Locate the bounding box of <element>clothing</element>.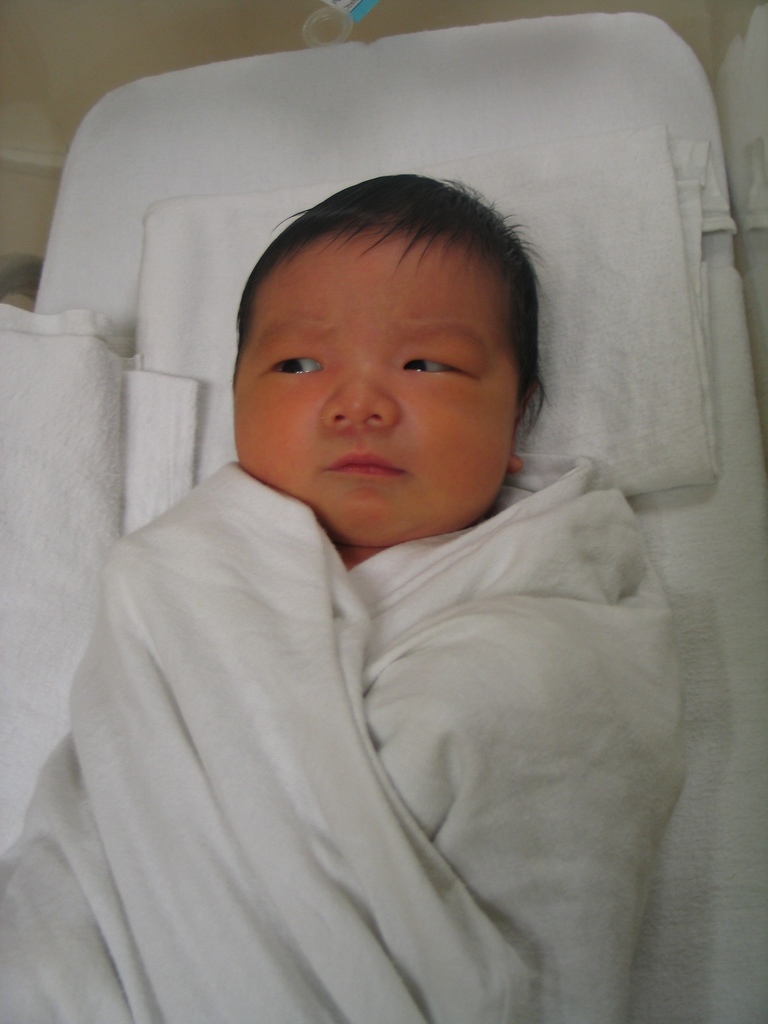
Bounding box: (91,417,663,1019).
